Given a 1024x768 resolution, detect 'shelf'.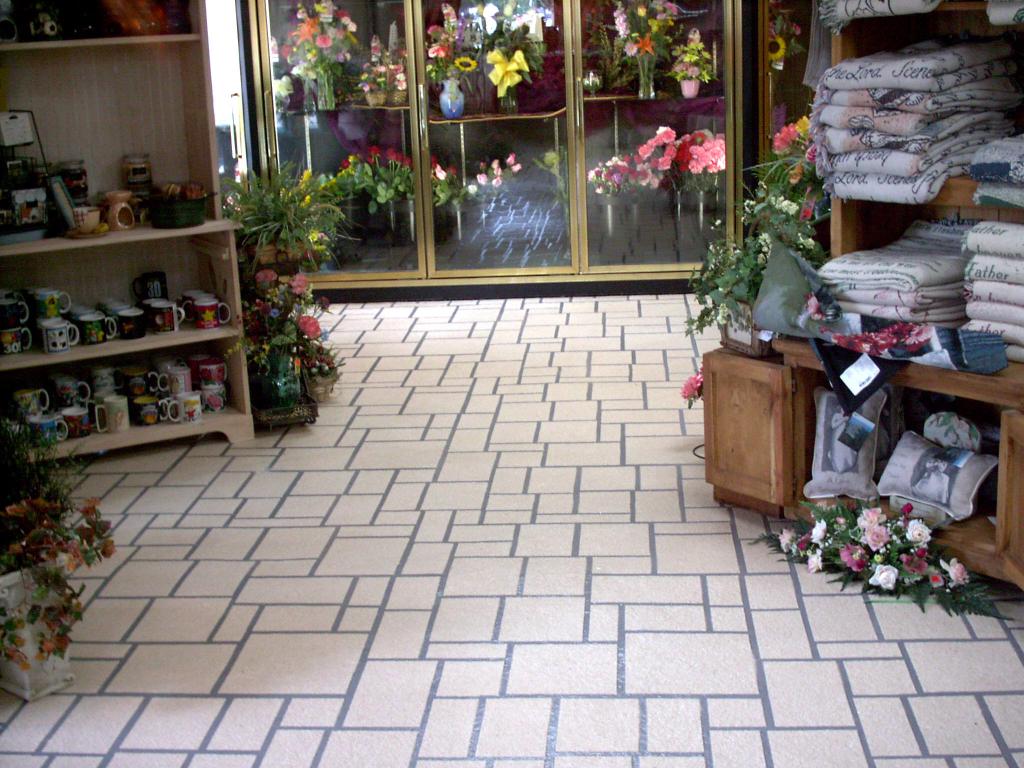
0, 42, 242, 260.
